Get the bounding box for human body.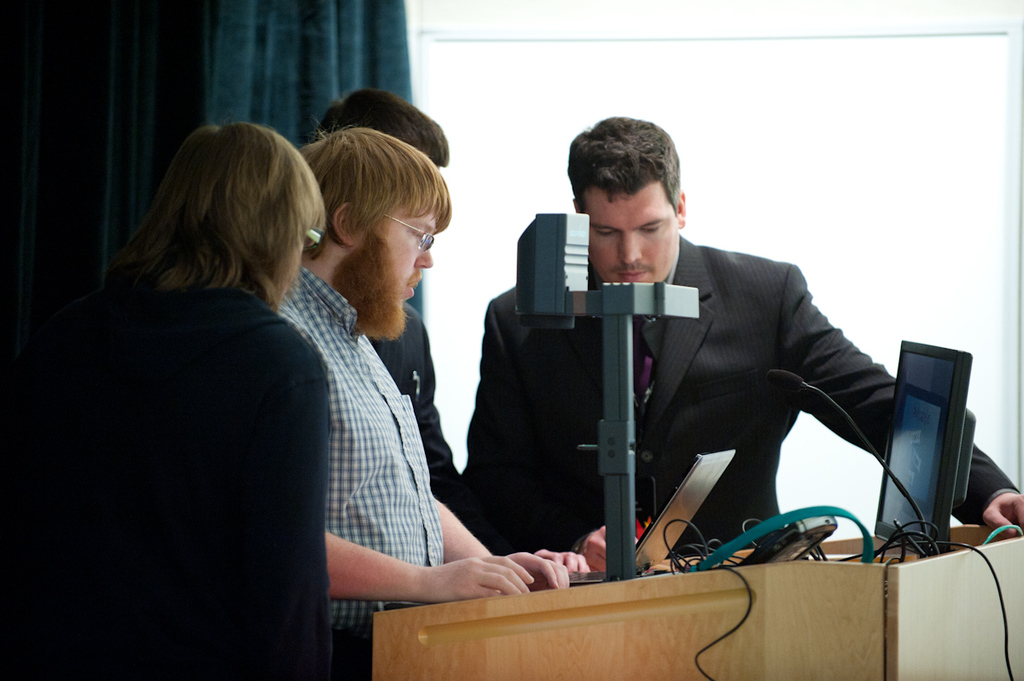
<region>276, 259, 591, 680</region>.
